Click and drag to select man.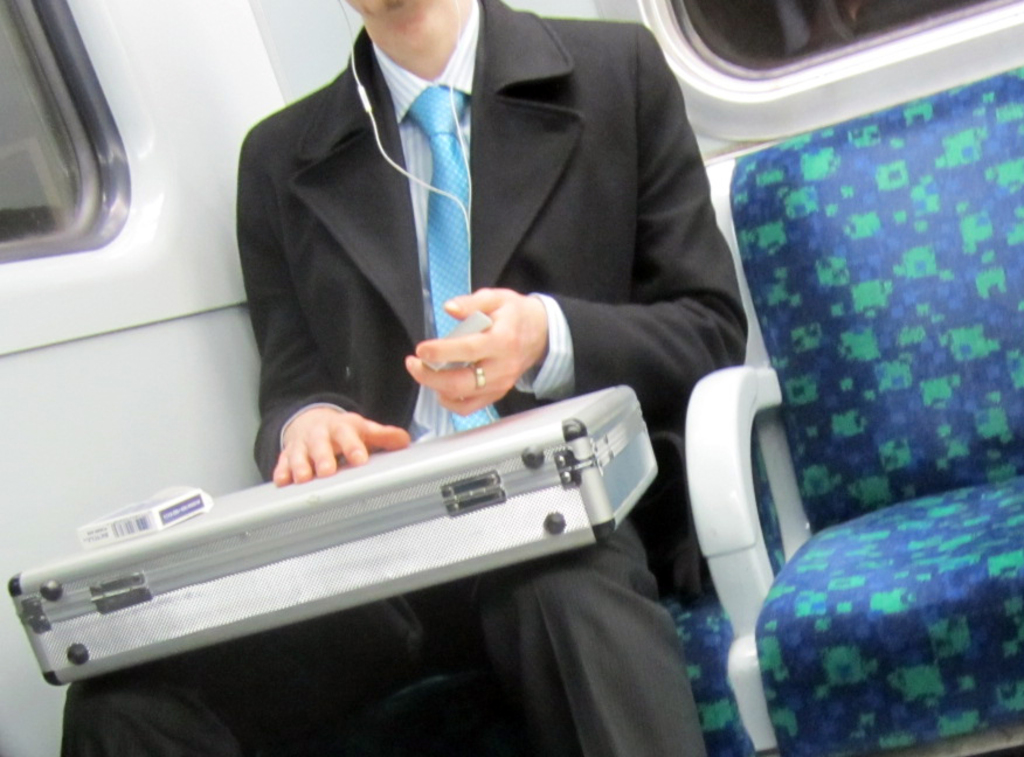
Selection: {"x1": 119, "y1": 0, "x2": 746, "y2": 678}.
